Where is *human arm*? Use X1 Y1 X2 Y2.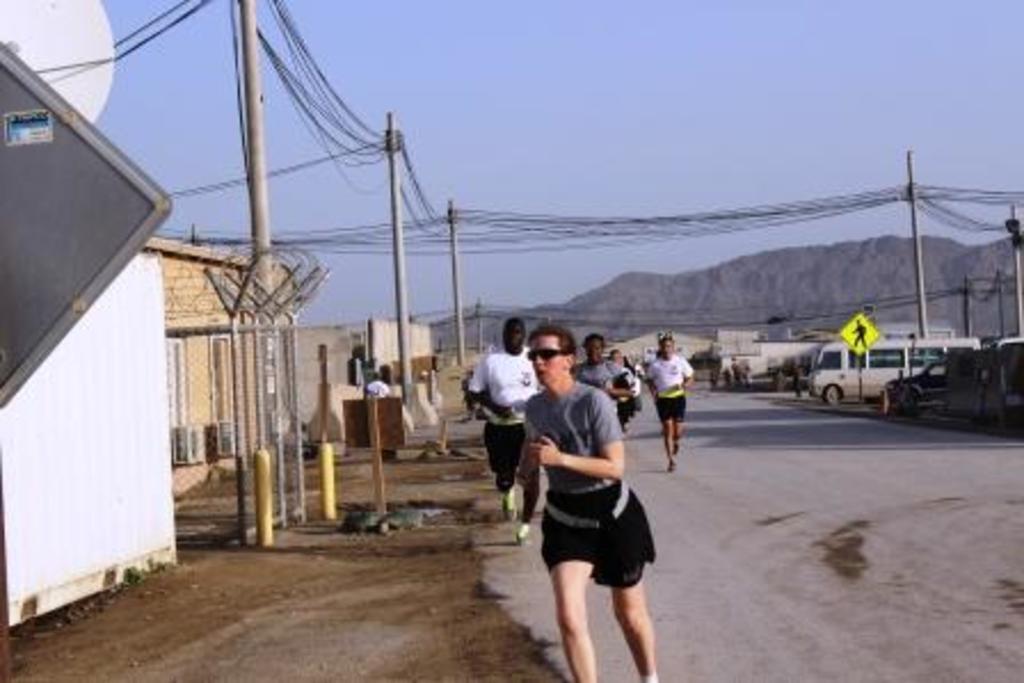
681 359 699 395.
